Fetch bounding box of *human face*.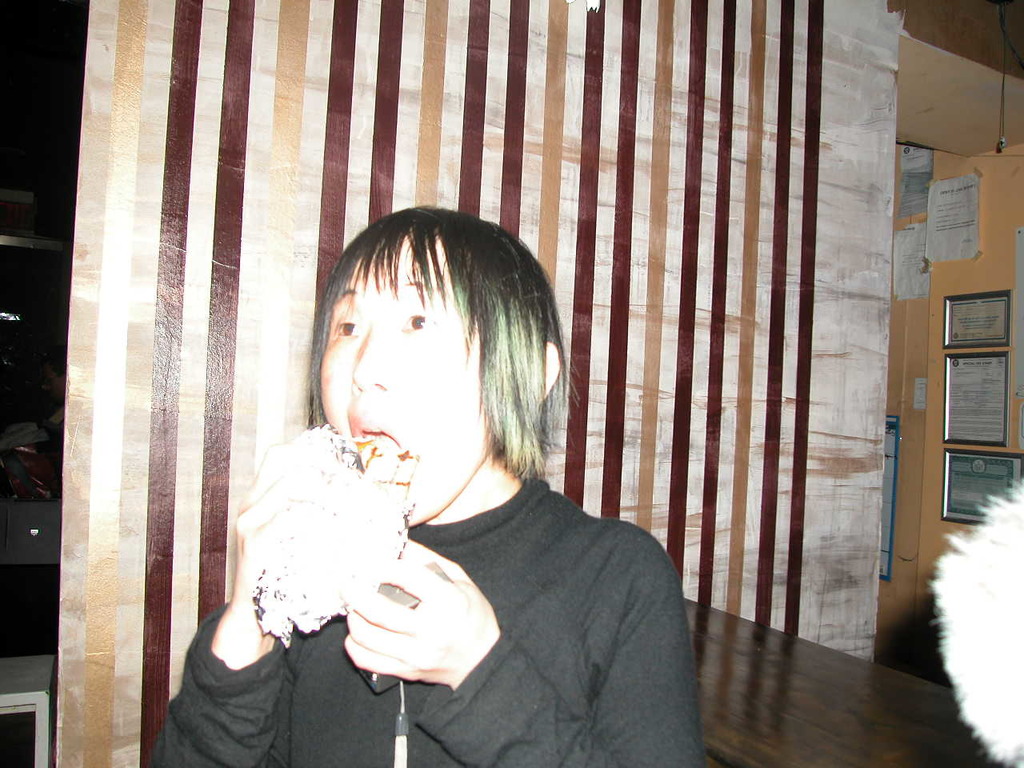
Bbox: left=318, top=234, right=484, bottom=522.
